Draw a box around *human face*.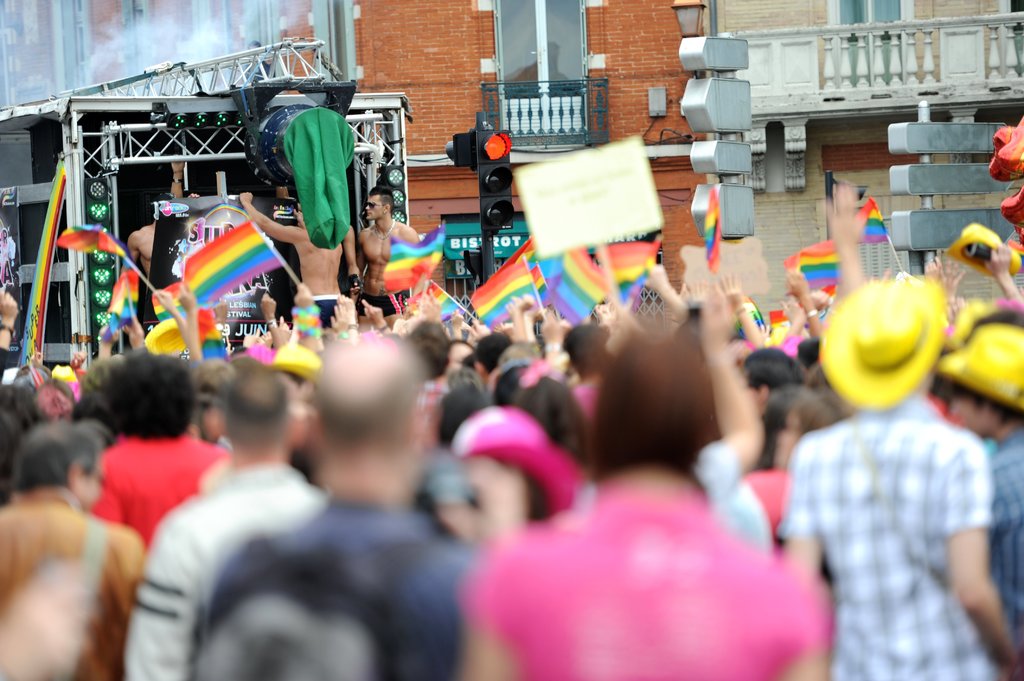
(365,195,384,221).
